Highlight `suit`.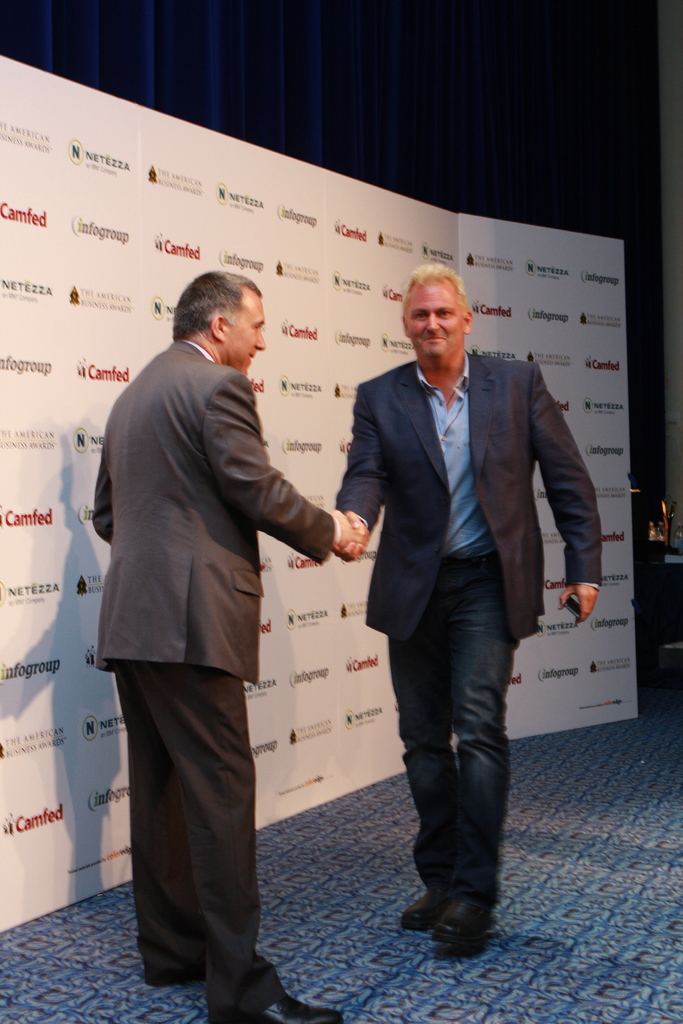
Highlighted region: (x1=331, y1=272, x2=595, y2=888).
